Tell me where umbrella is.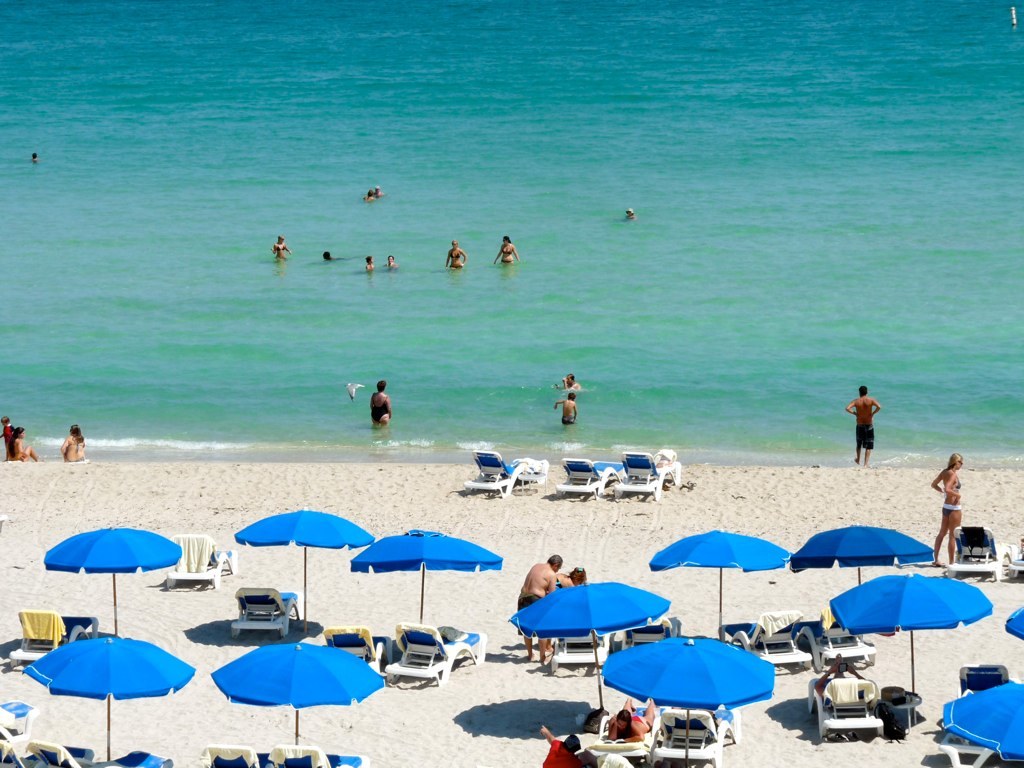
umbrella is at 235,508,373,634.
